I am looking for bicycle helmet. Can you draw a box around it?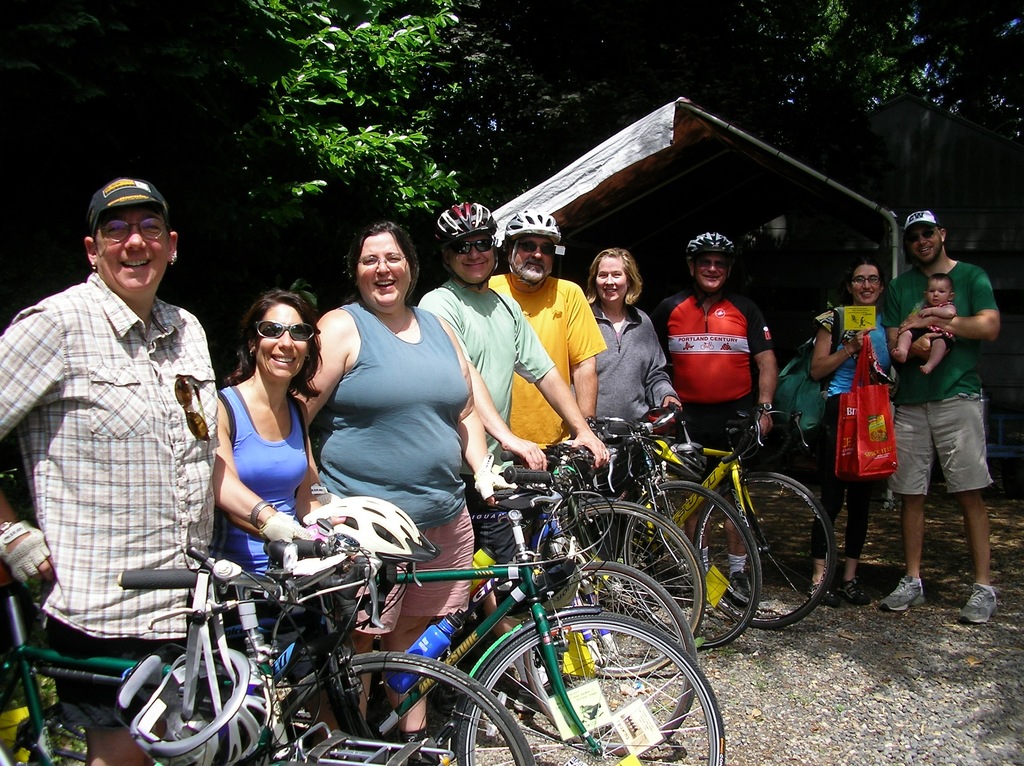
Sure, the bounding box is box=[680, 226, 732, 266].
